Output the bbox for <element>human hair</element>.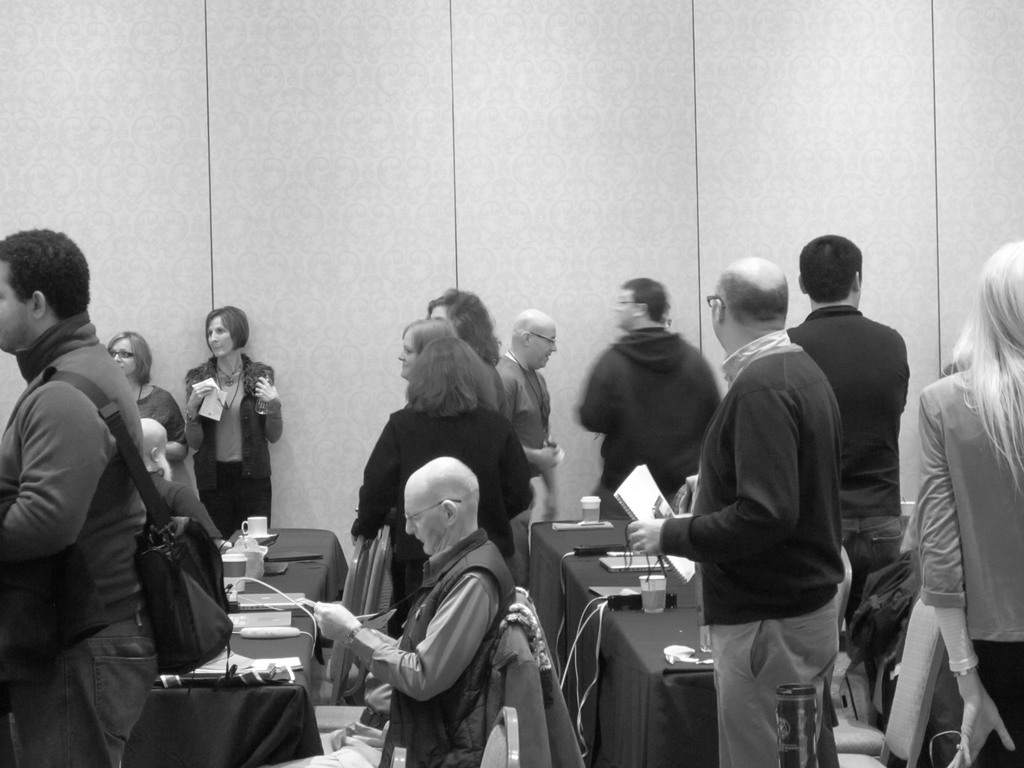
bbox=[433, 285, 492, 362].
